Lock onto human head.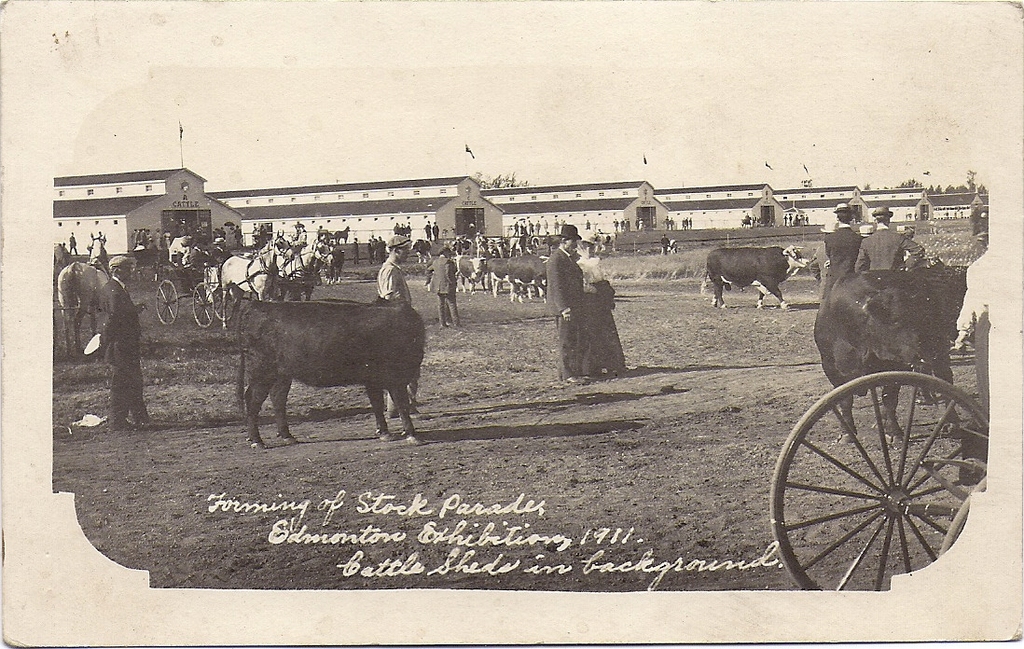
Locked: BBox(858, 222, 874, 238).
